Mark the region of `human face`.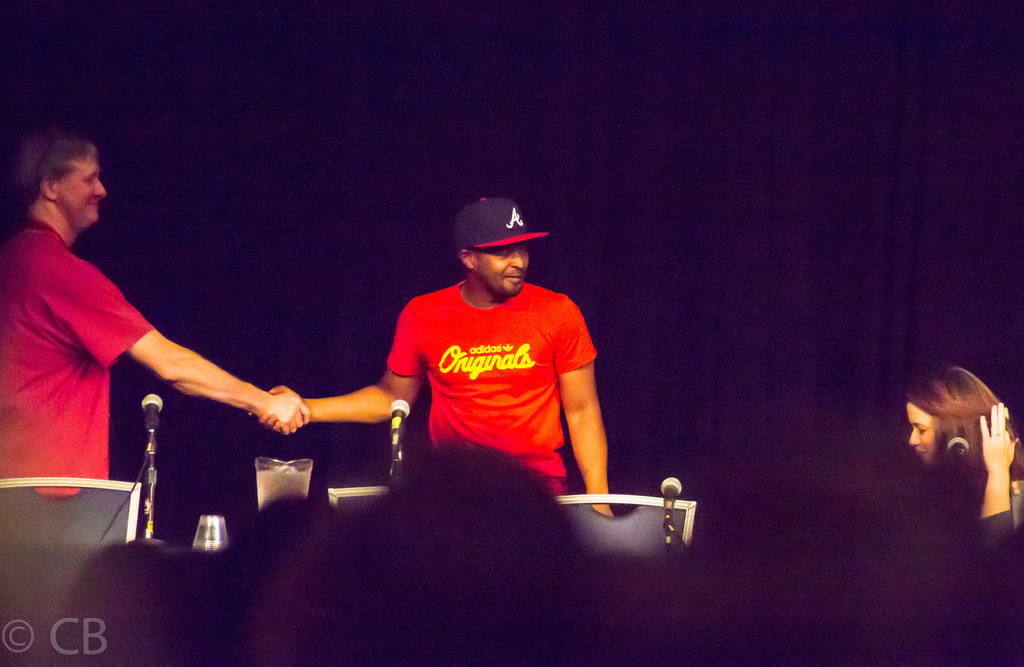
Region: {"left": 60, "top": 159, "right": 108, "bottom": 223}.
